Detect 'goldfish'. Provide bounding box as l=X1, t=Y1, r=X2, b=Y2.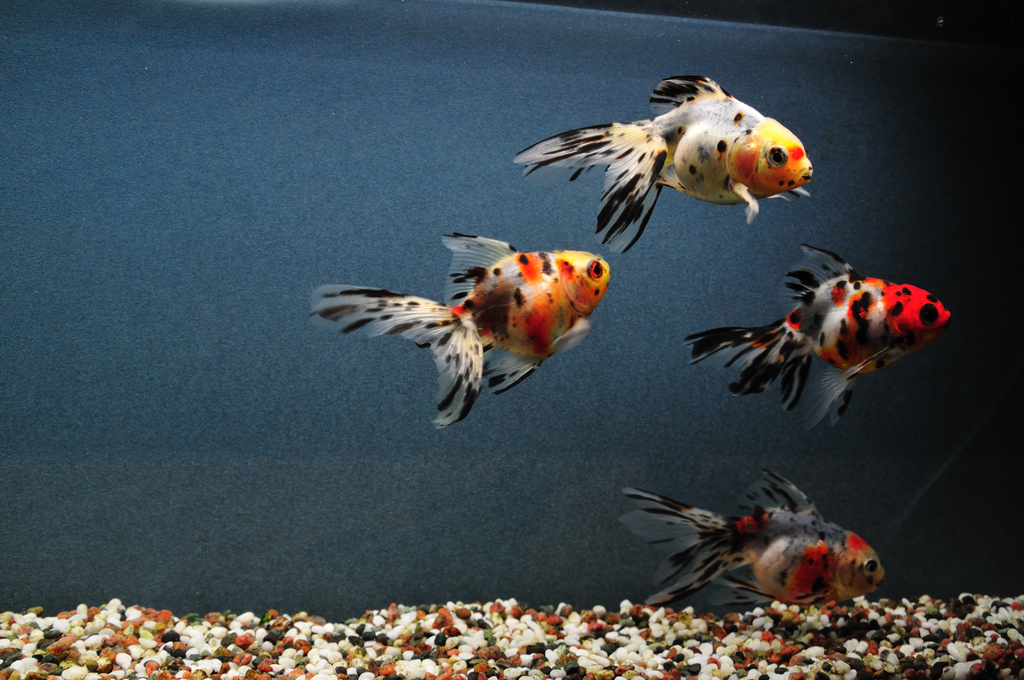
l=554, t=75, r=817, b=256.
